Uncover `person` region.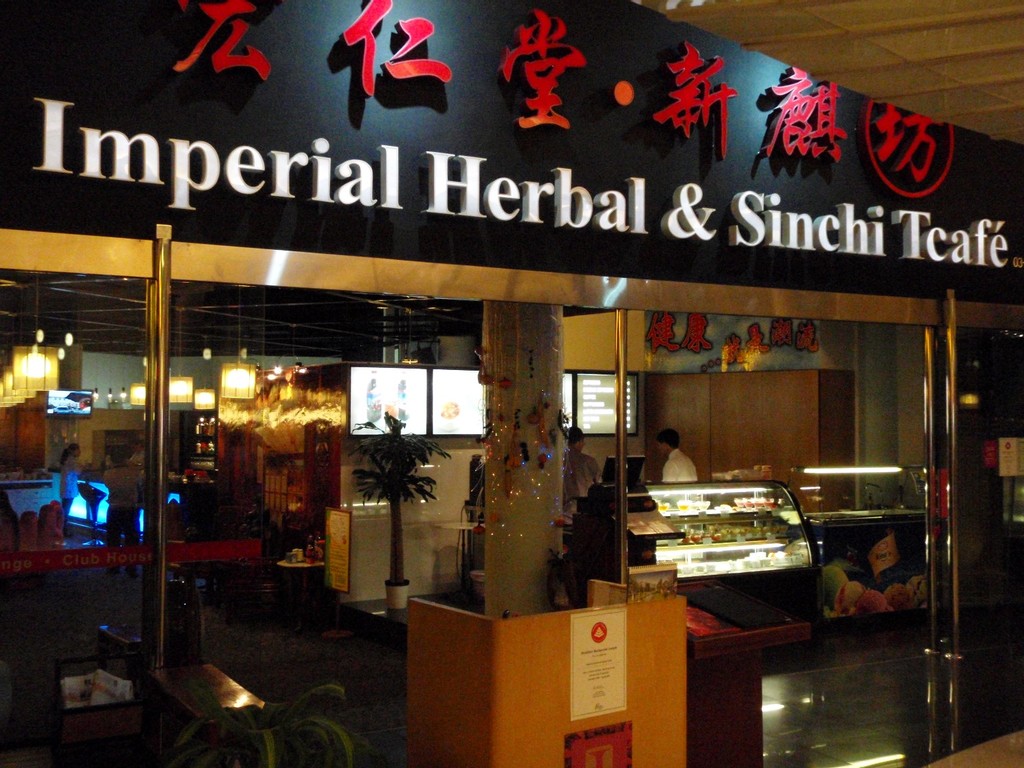
Uncovered: <bbox>652, 428, 701, 485</bbox>.
